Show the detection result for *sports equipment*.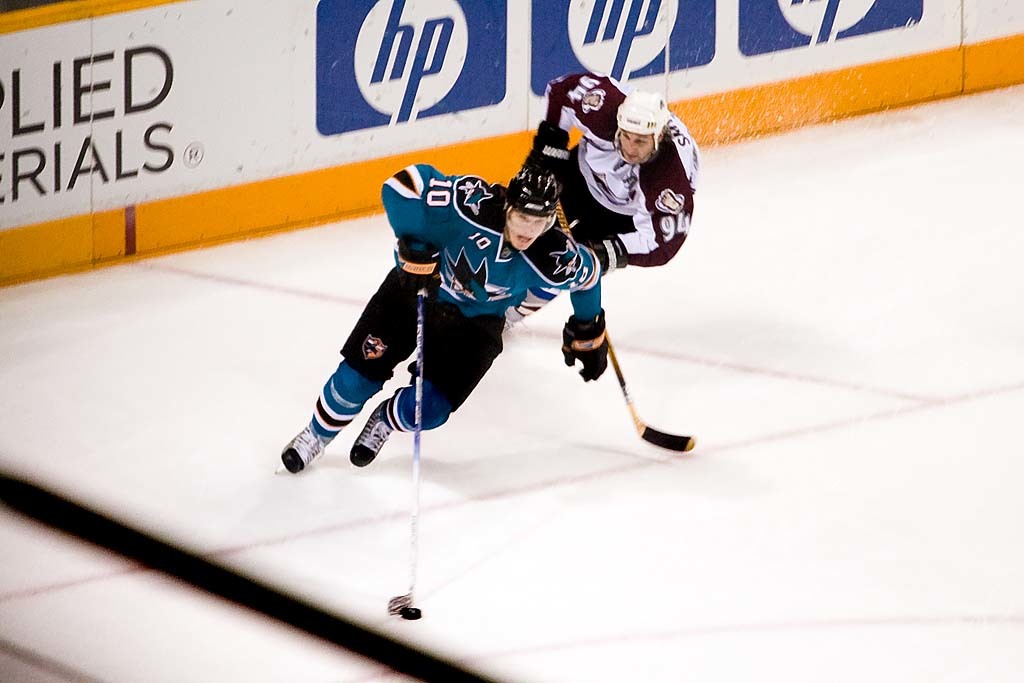
<box>578,221,631,282</box>.
